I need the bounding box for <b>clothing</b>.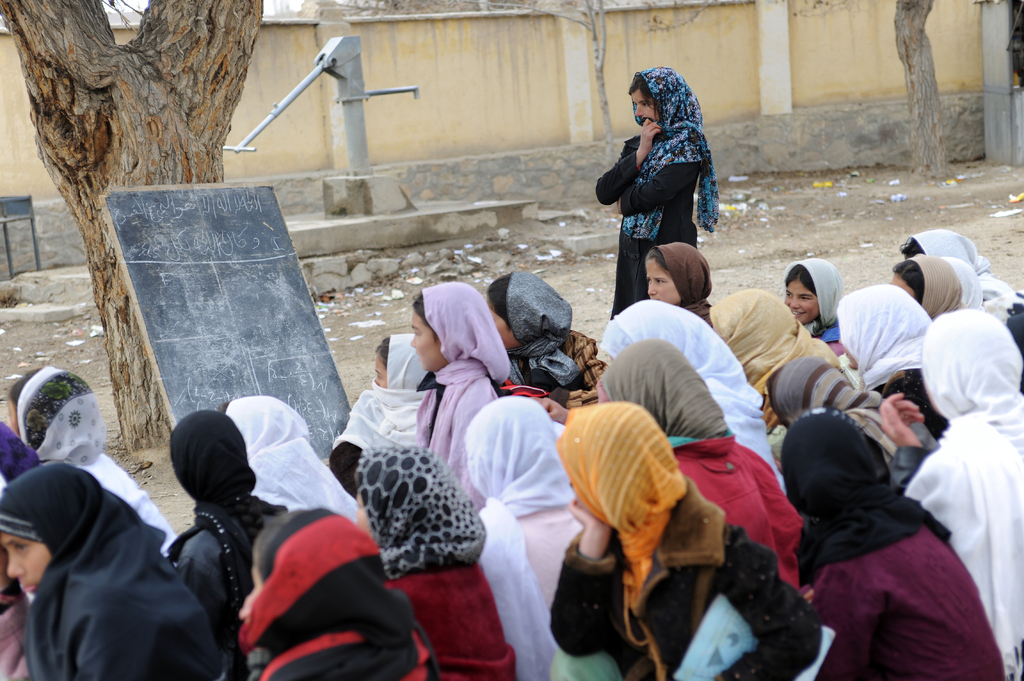
Here it is: (left=598, top=296, right=783, bottom=468).
